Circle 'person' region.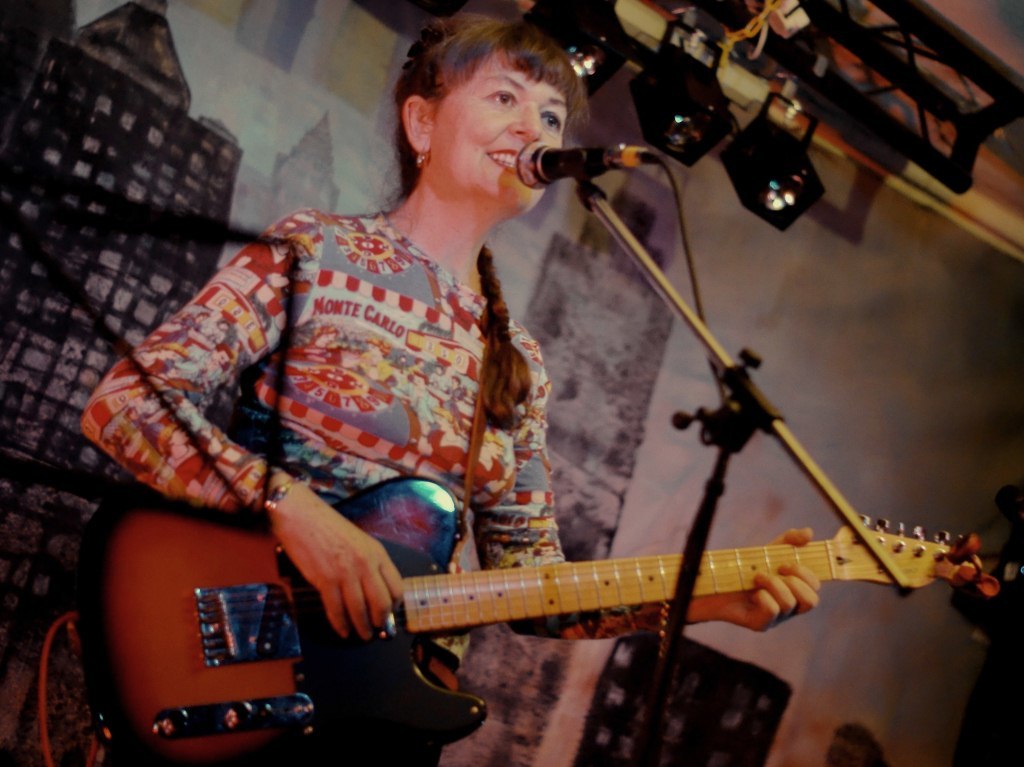
Region: 110/65/636/703.
